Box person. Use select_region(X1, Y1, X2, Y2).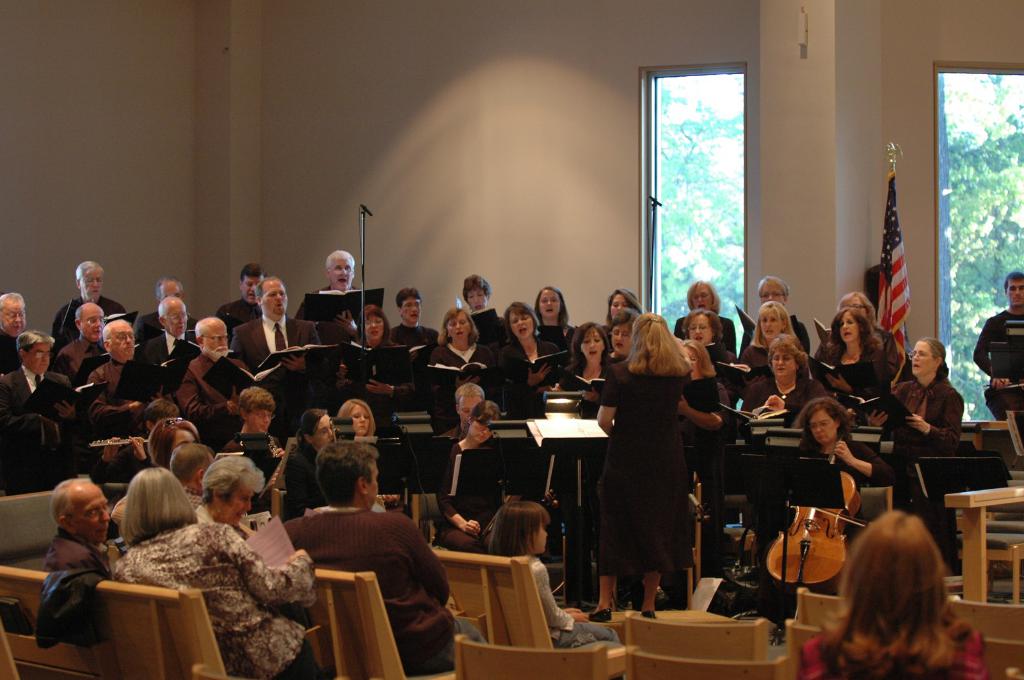
select_region(137, 291, 197, 387).
